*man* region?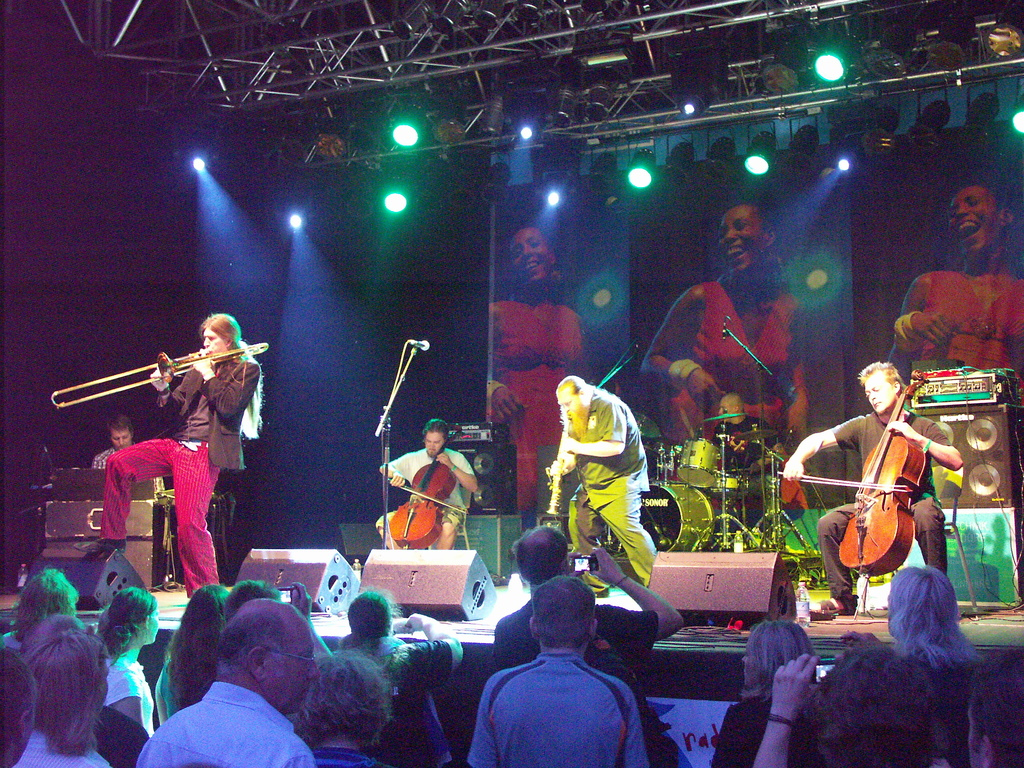
(223, 584, 330, 651)
